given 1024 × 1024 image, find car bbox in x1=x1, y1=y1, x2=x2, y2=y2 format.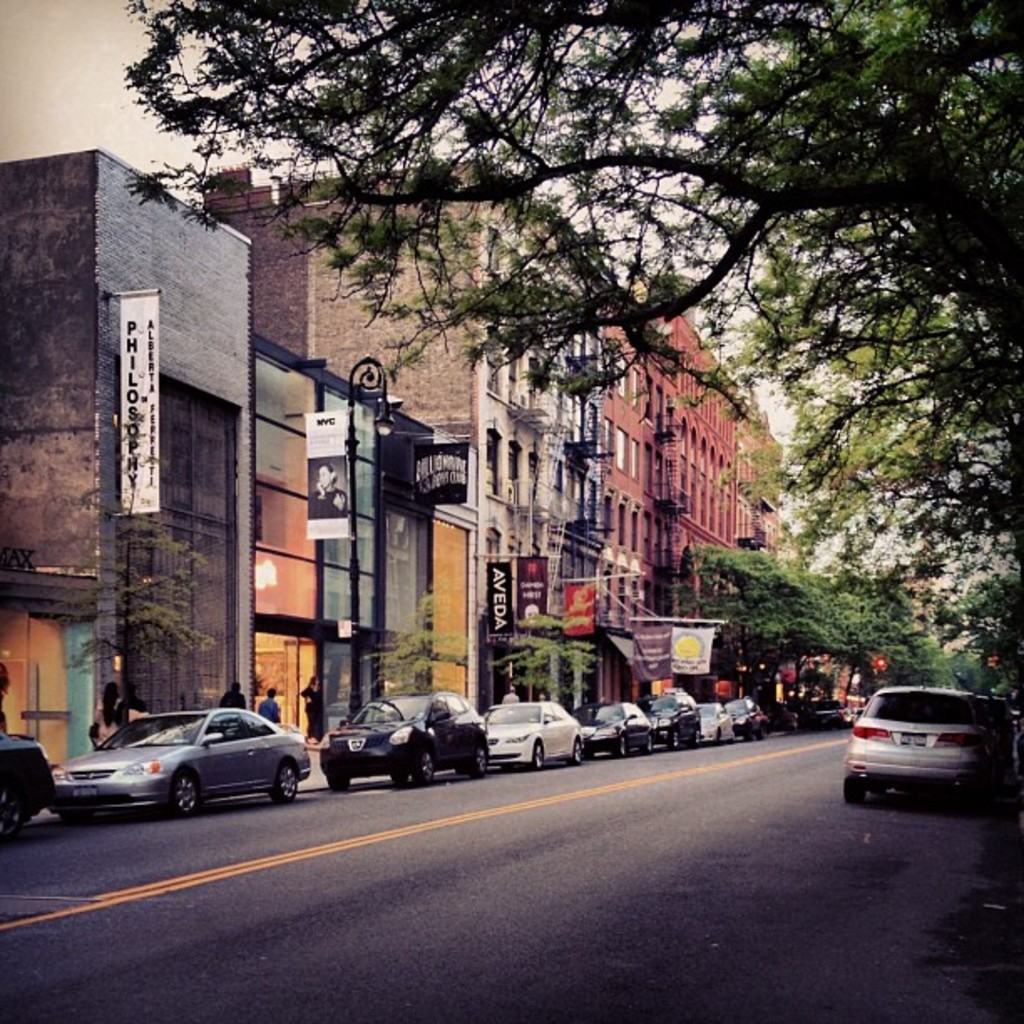
x1=49, y1=713, x2=335, y2=818.
